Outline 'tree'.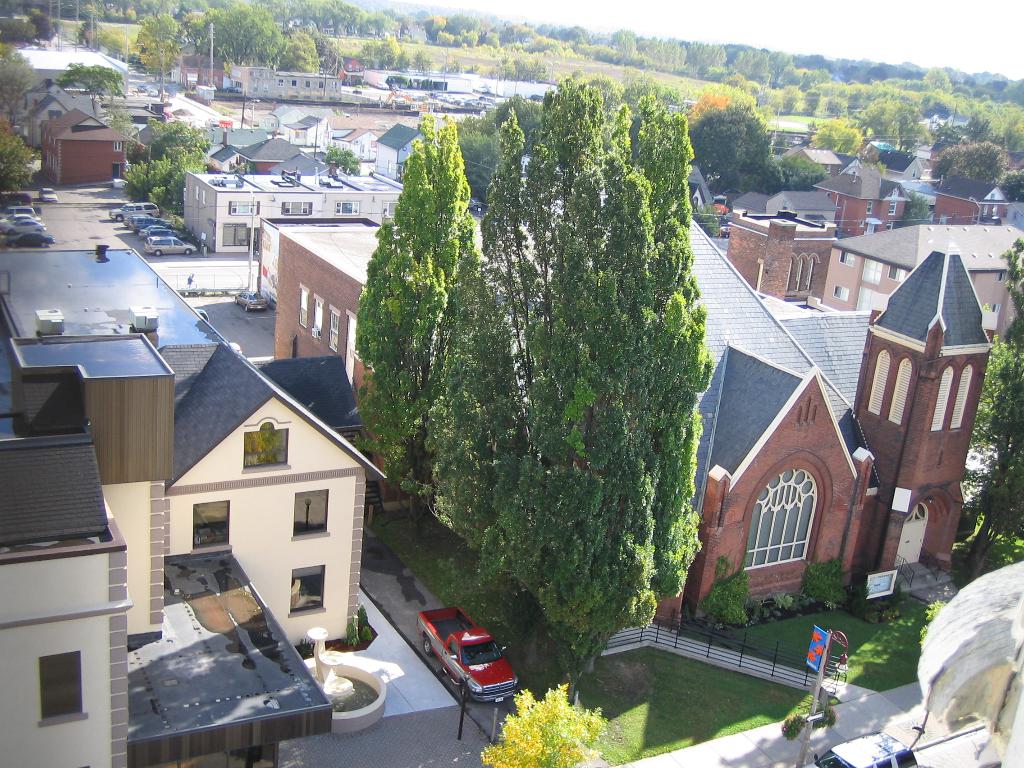
Outline: select_region(477, 680, 605, 767).
